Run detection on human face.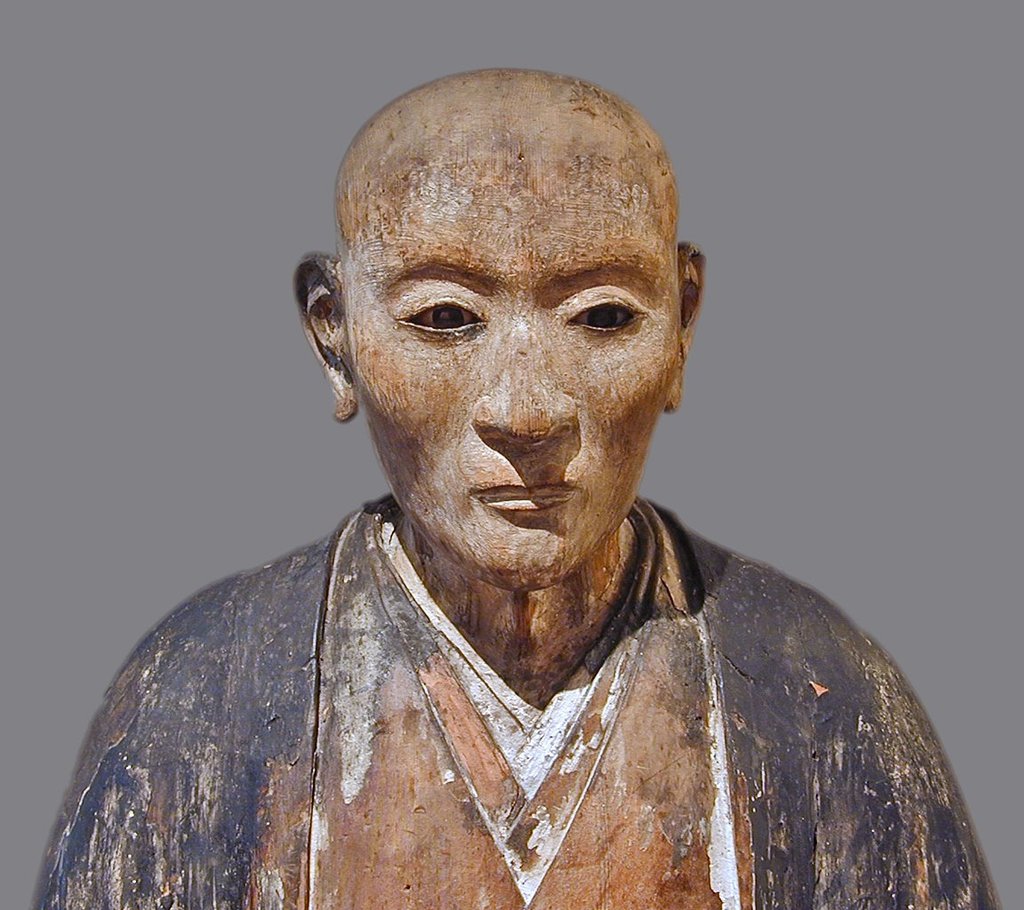
Result: 350 177 672 587.
